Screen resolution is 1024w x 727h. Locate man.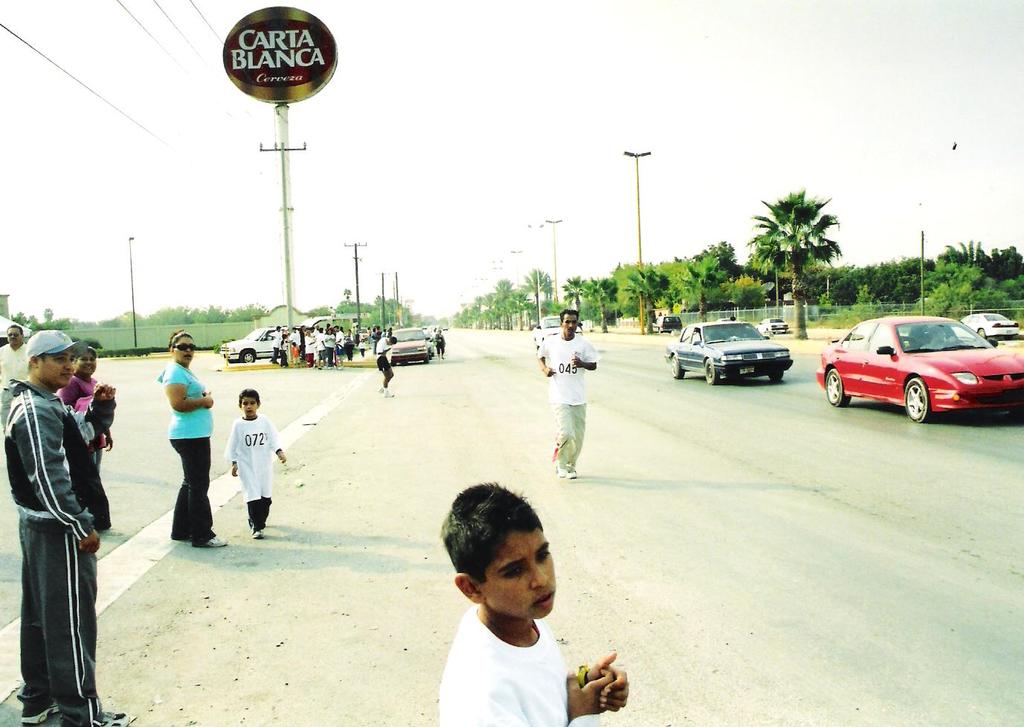
bbox=[536, 305, 599, 479].
